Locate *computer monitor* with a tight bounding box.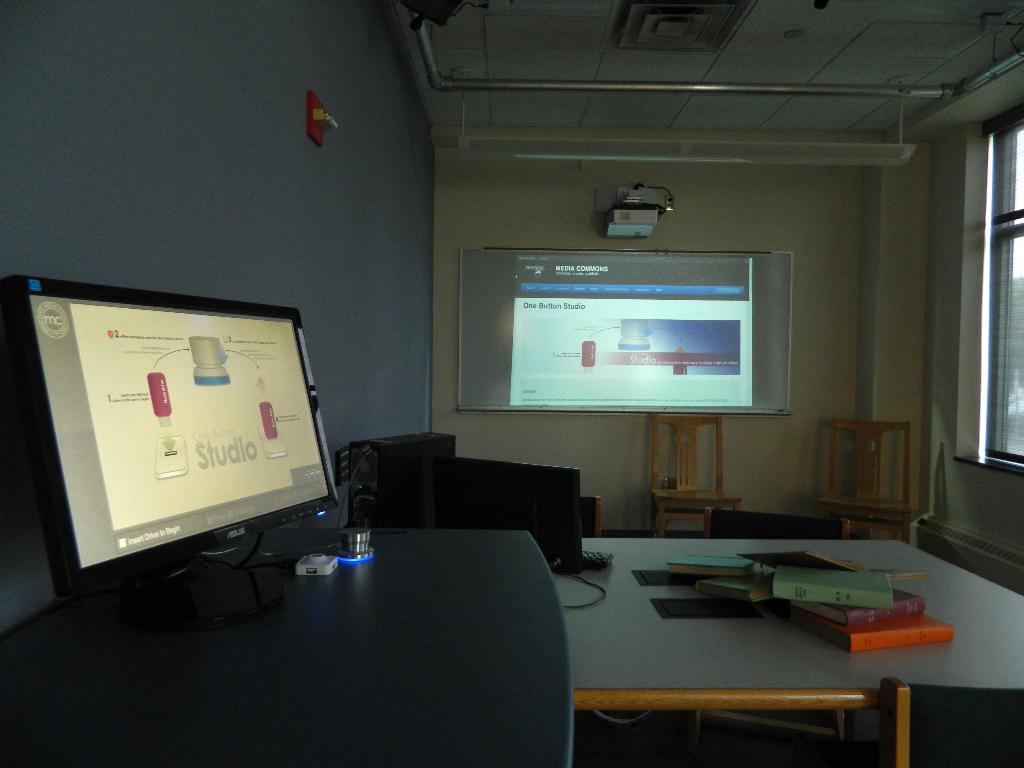
l=2, t=278, r=337, b=621.
